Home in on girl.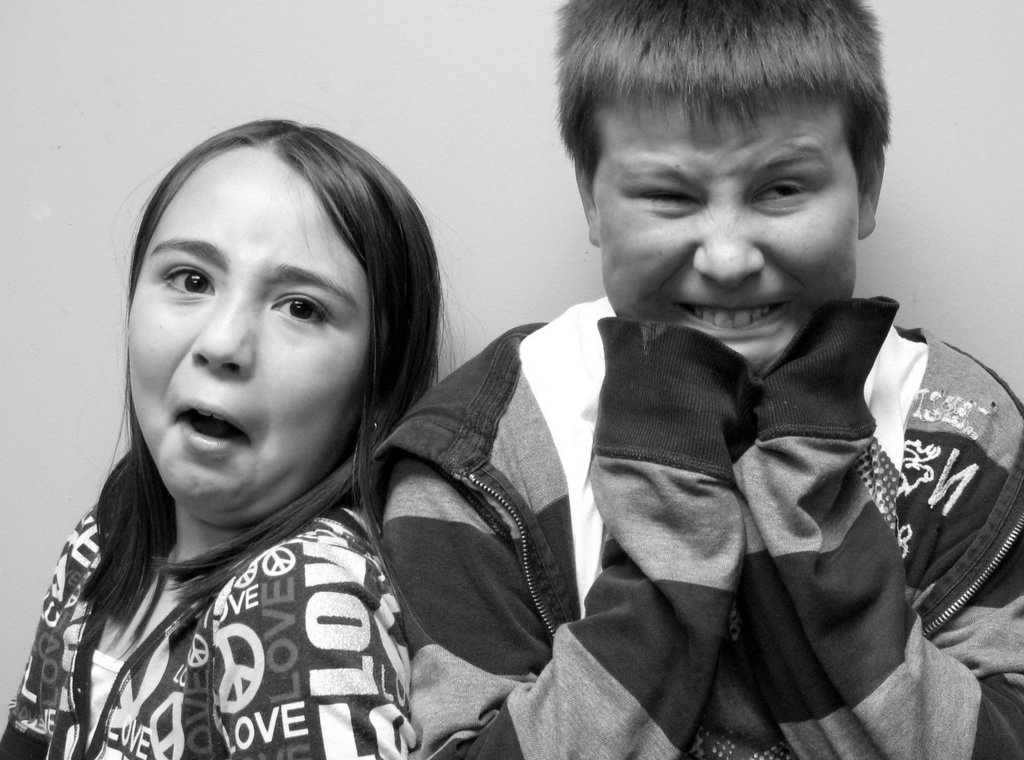
Homed in at {"left": 0, "top": 116, "right": 474, "bottom": 759}.
